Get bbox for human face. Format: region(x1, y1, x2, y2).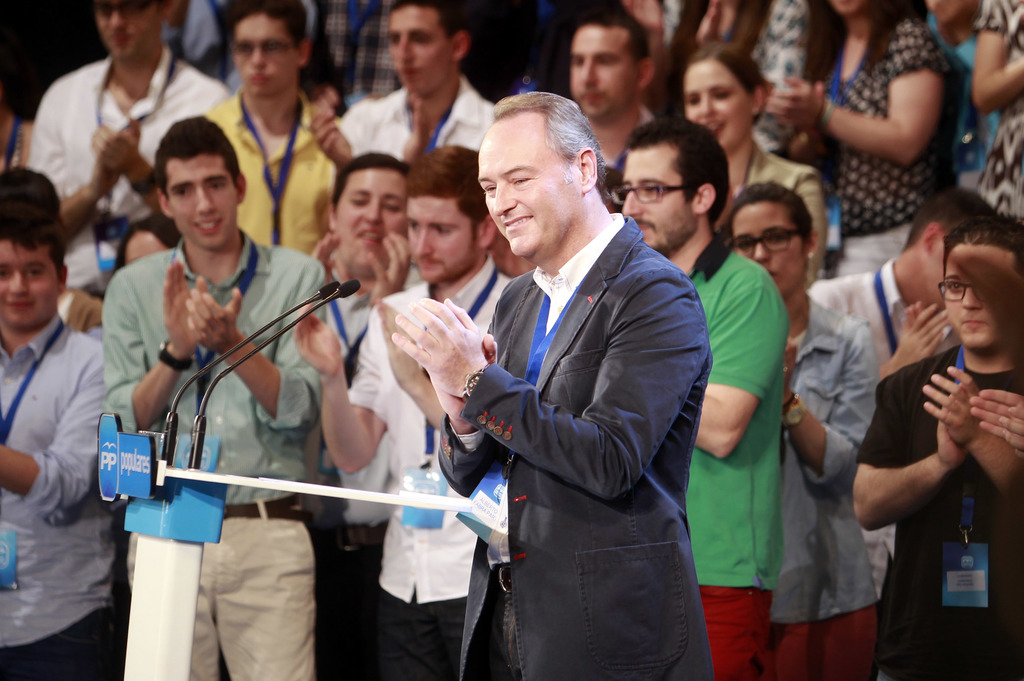
region(688, 62, 751, 150).
